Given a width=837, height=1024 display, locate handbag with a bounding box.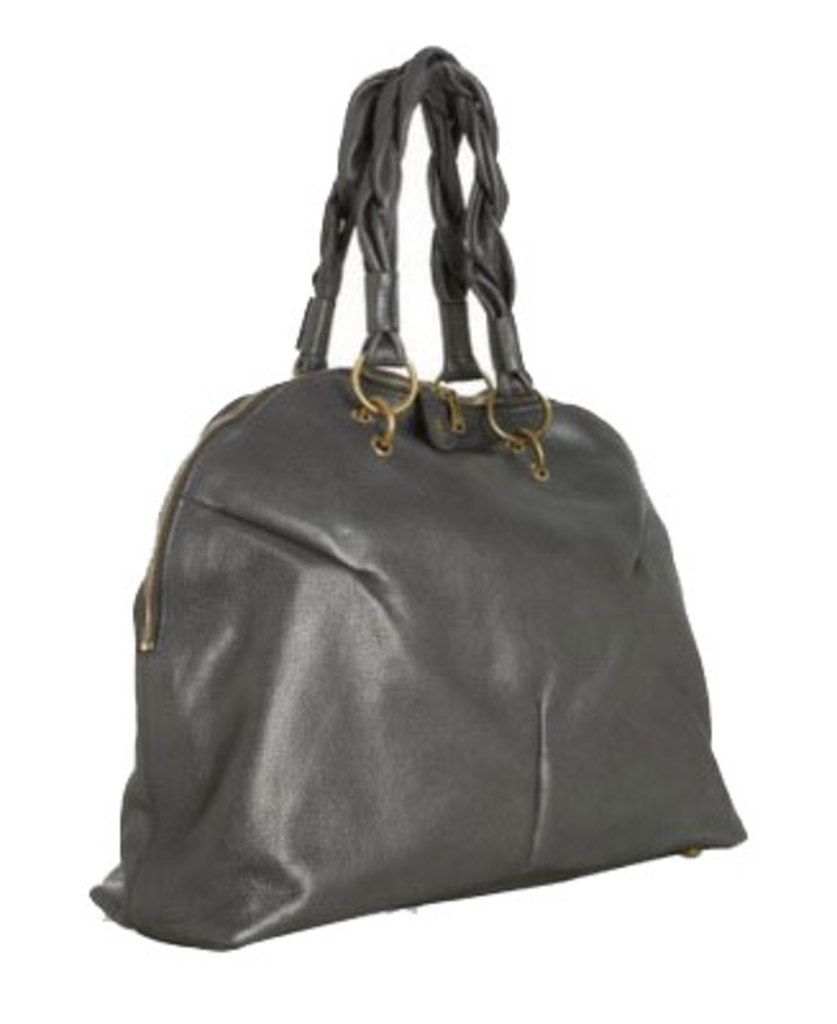
Located: {"left": 87, "top": 44, "right": 747, "bottom": 950}.
